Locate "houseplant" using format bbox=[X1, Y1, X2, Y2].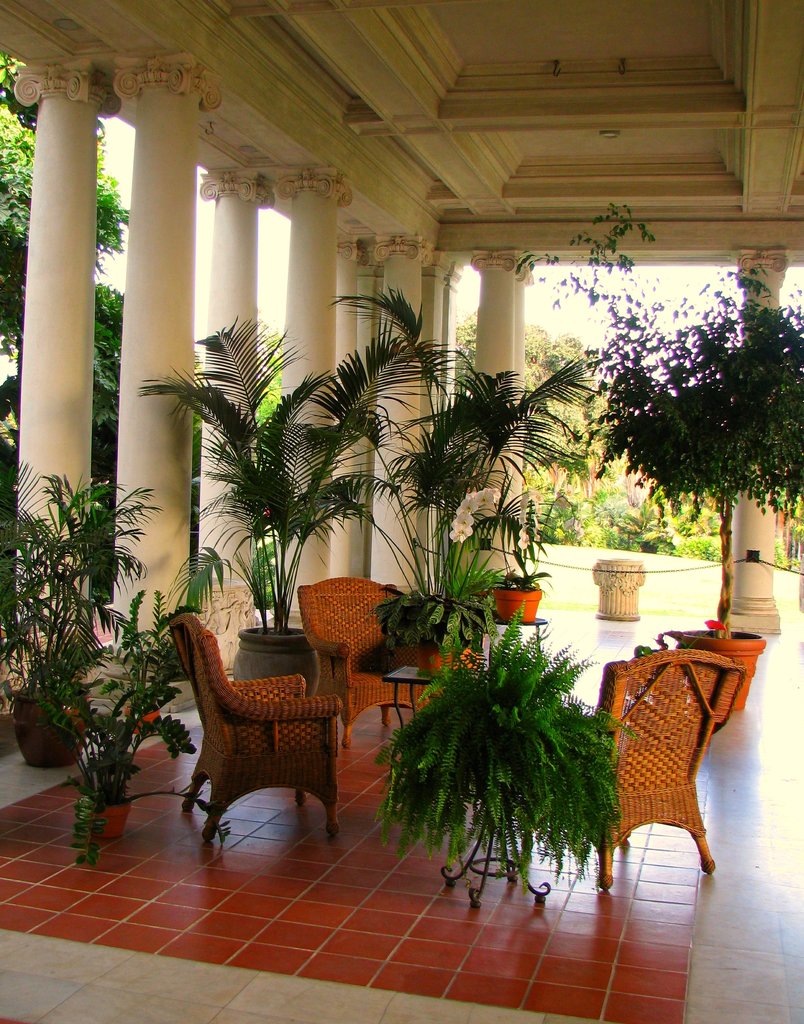
bbox=[55, 575, 200, 872].
